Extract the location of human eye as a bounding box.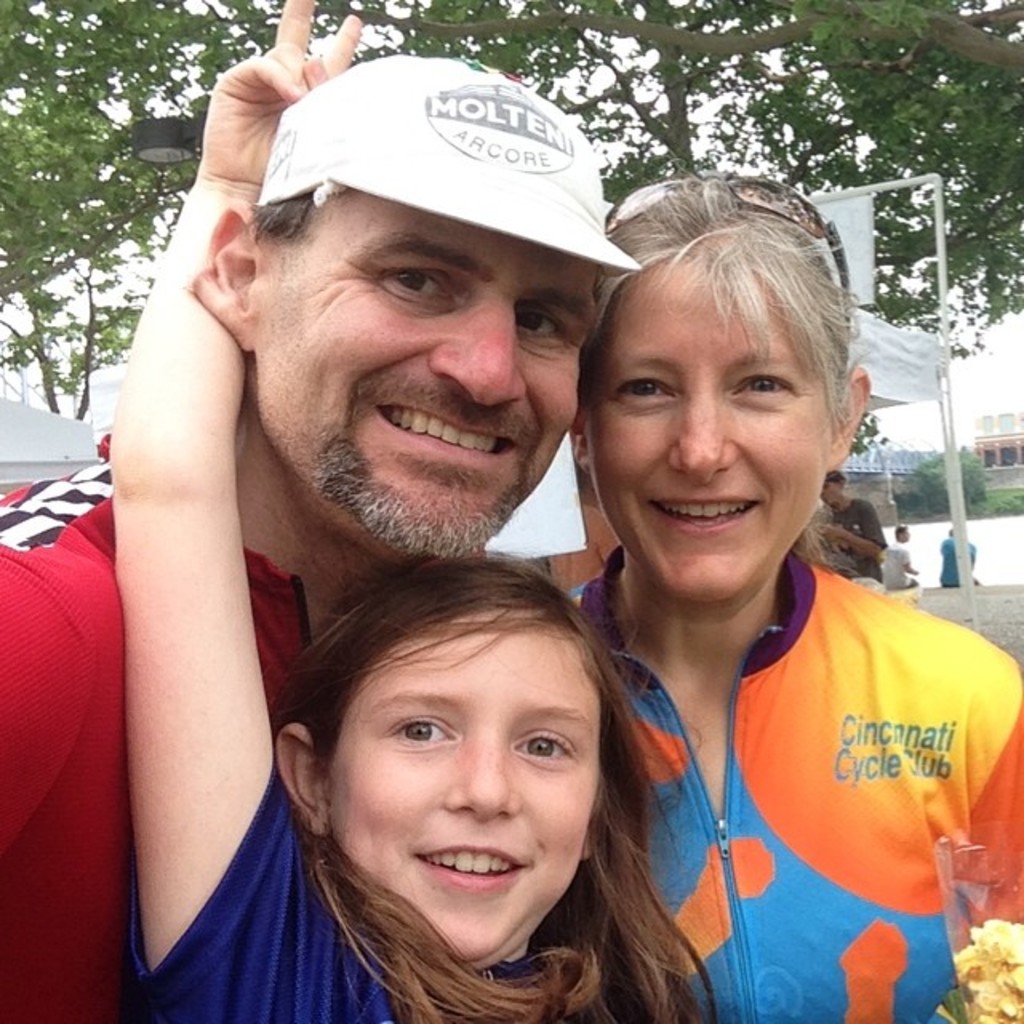
(left=722, top=366, right=795, bottom=405).
